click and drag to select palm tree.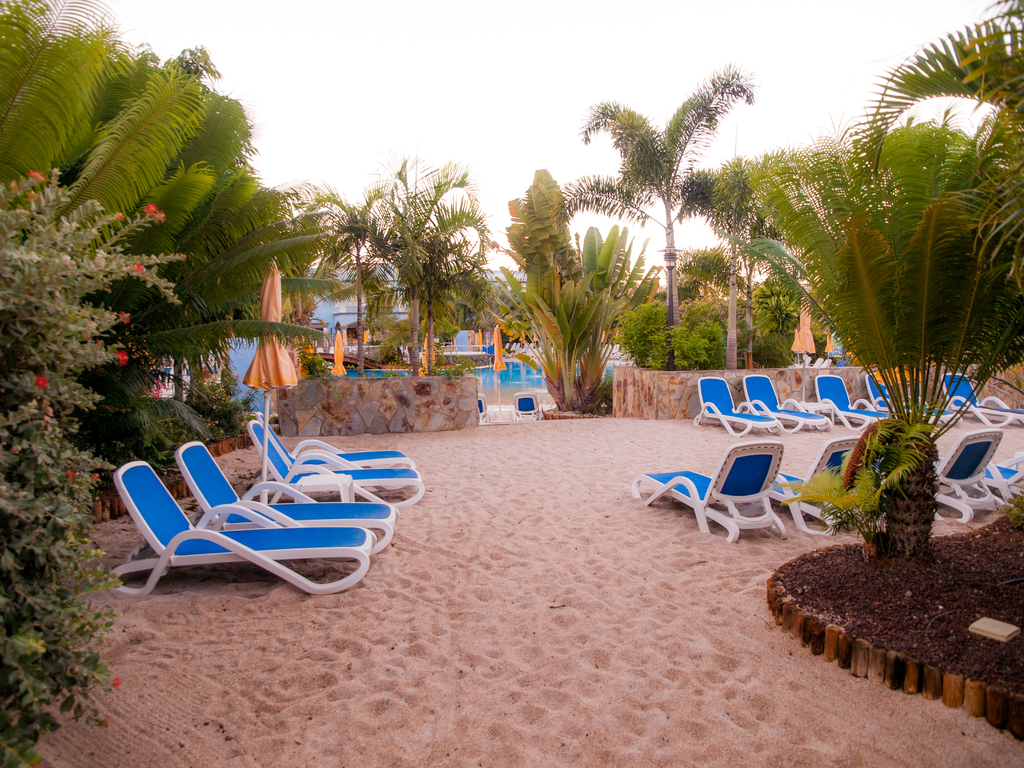
Selection: detection(774, 55, 998, 495).
